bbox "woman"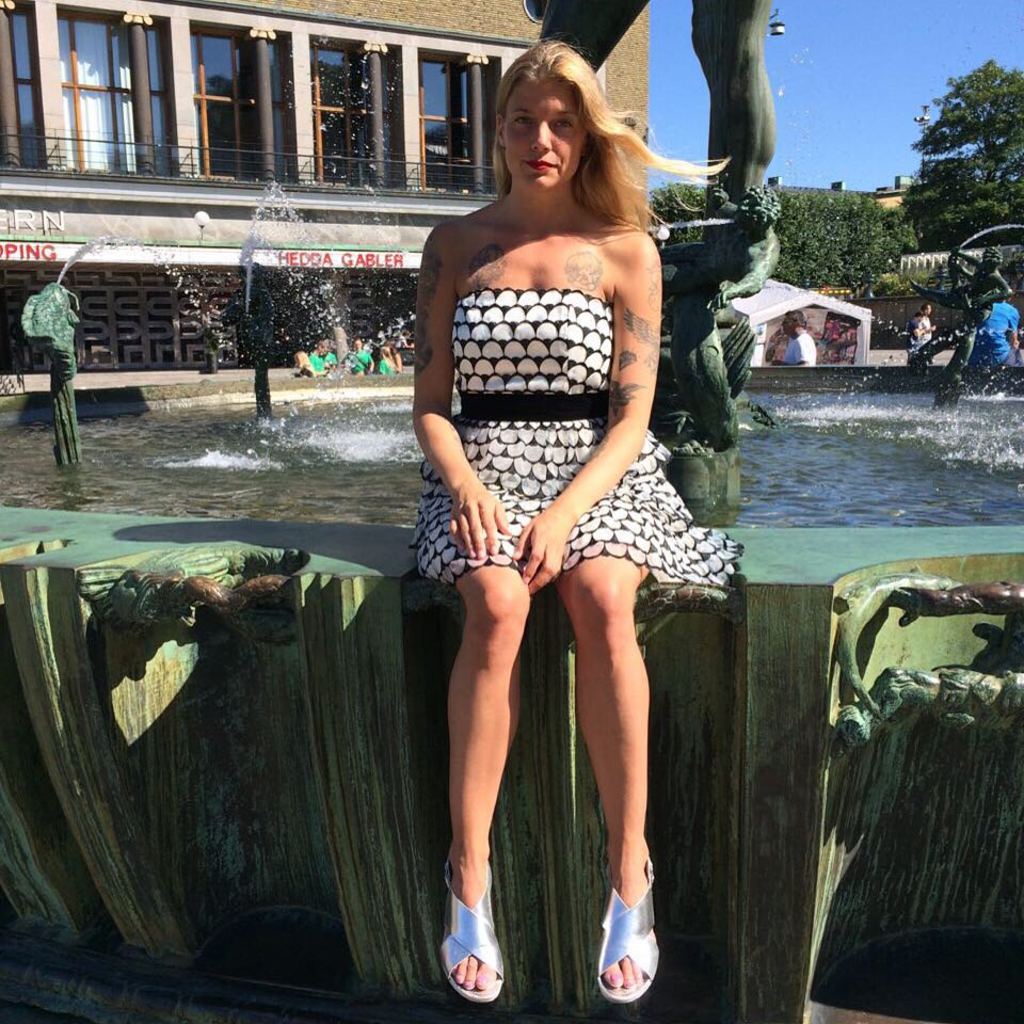
bbox=[411, 32, 747, 1001]
